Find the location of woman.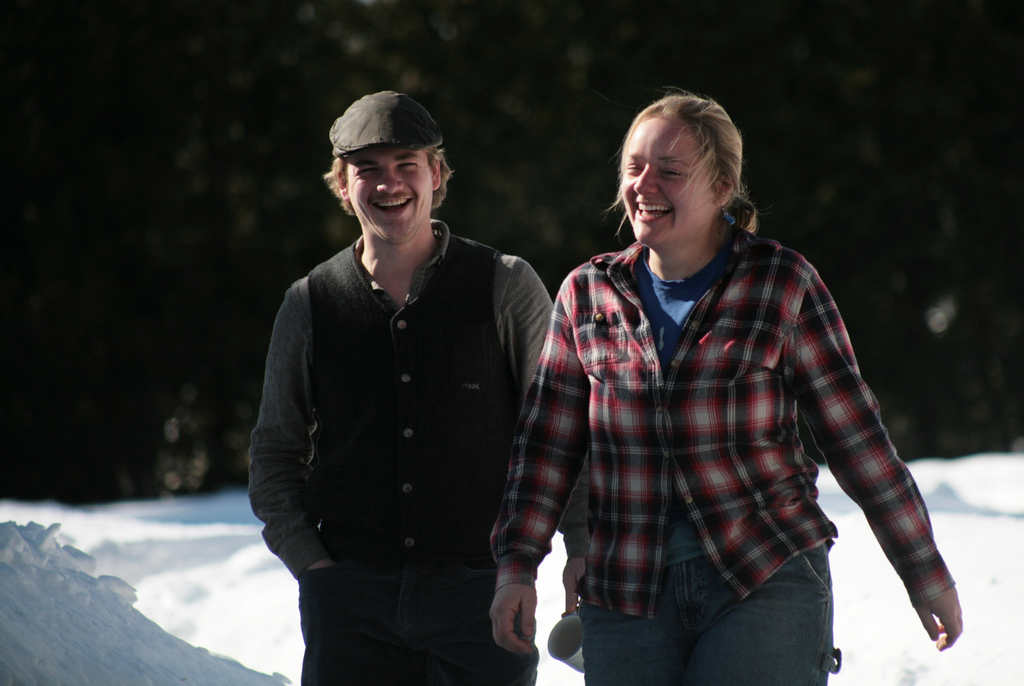
Location: <bbox>485, 74, 957, 660</bbox>.
